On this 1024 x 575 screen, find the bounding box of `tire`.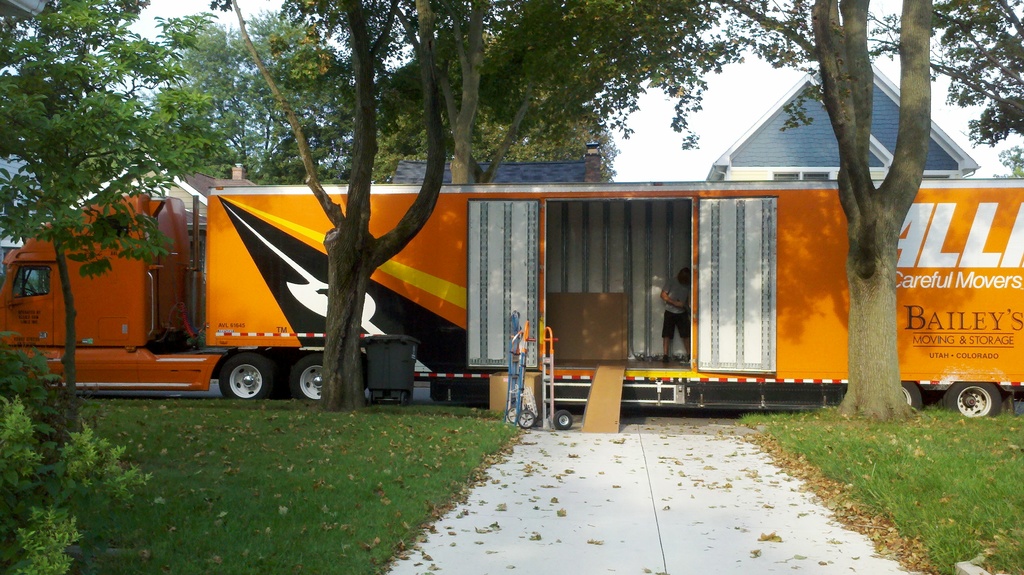
Bounding box: [368,393,383,412].
